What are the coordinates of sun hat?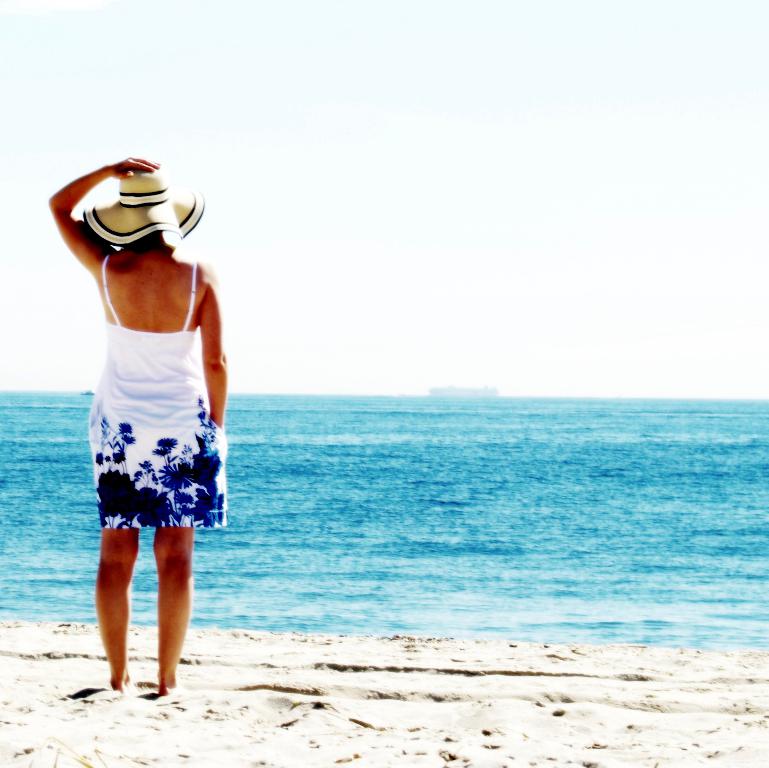
[74, 164, 207, 246].
